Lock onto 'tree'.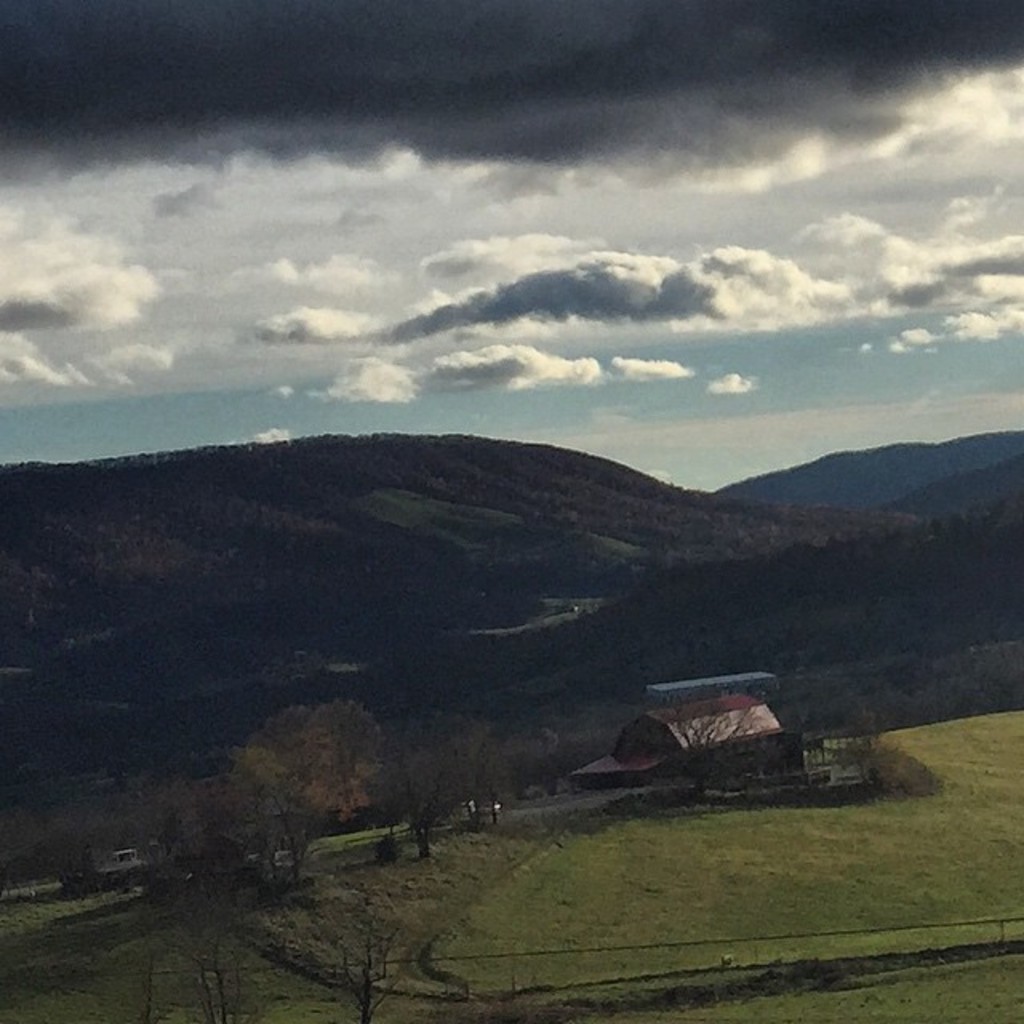
Locked: bbox=(219, 696, 395, 893).
